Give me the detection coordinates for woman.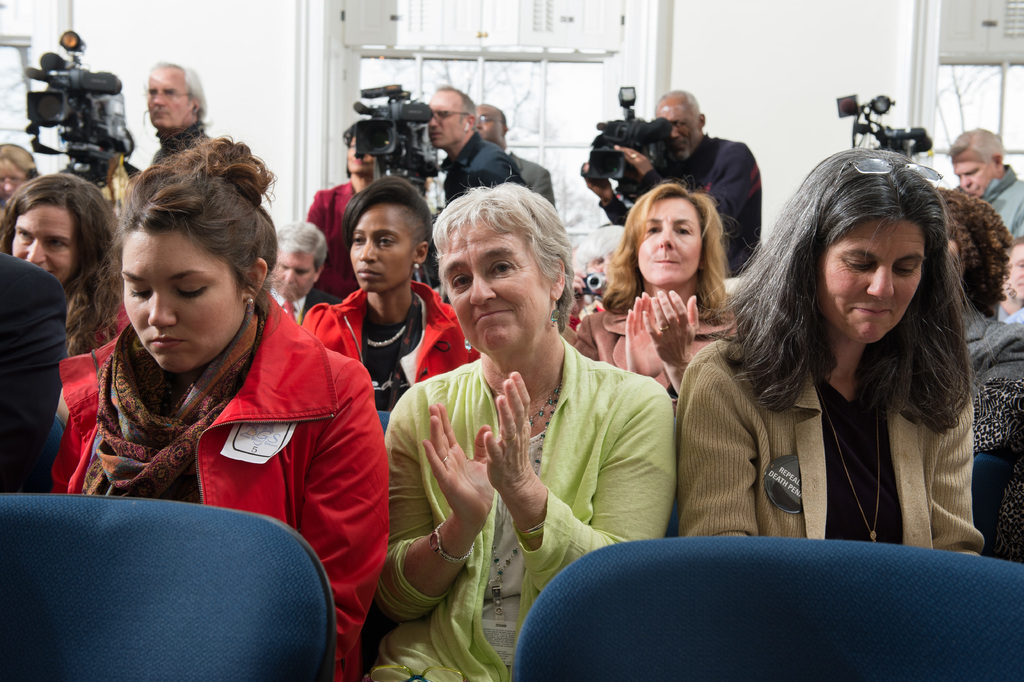
box(0, 172, 131, 354).
